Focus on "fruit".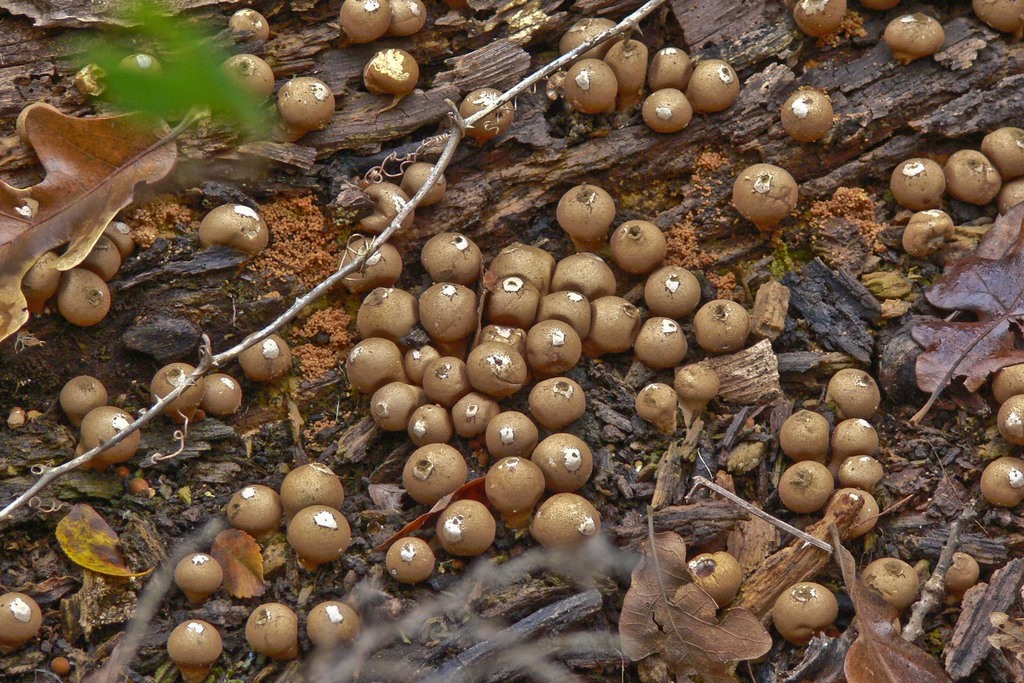
Focused at l=364, t=46, r=420, b=108.
